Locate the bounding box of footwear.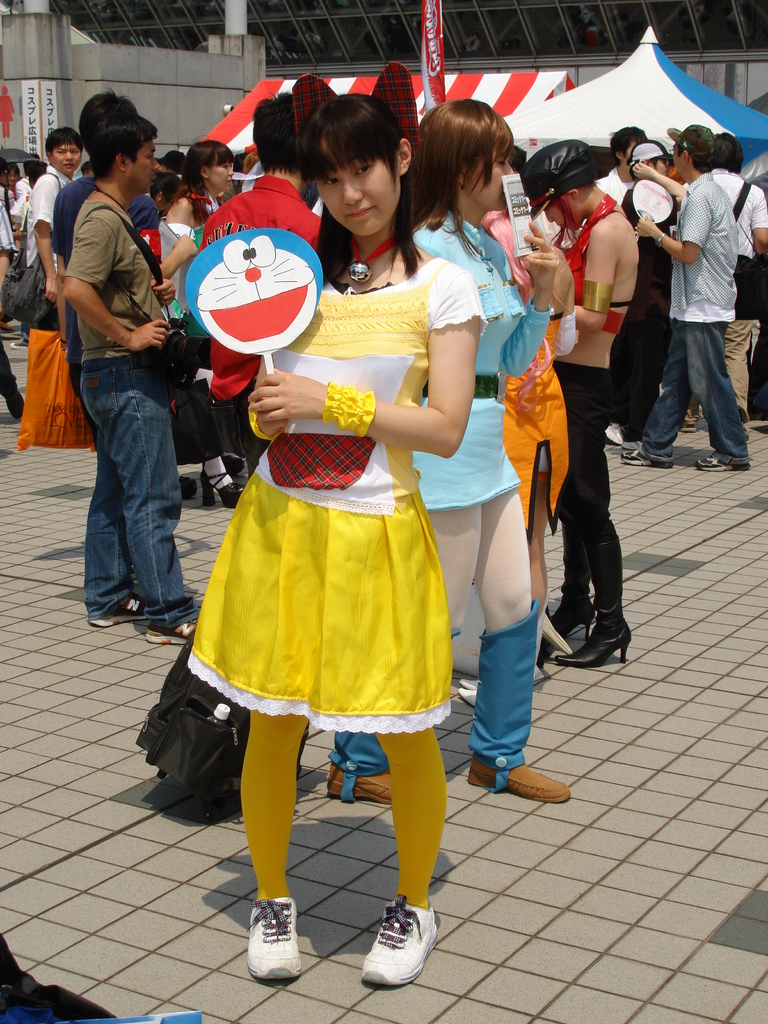
Bounding box: [left=621, top=452, right=678, bottom=470].
